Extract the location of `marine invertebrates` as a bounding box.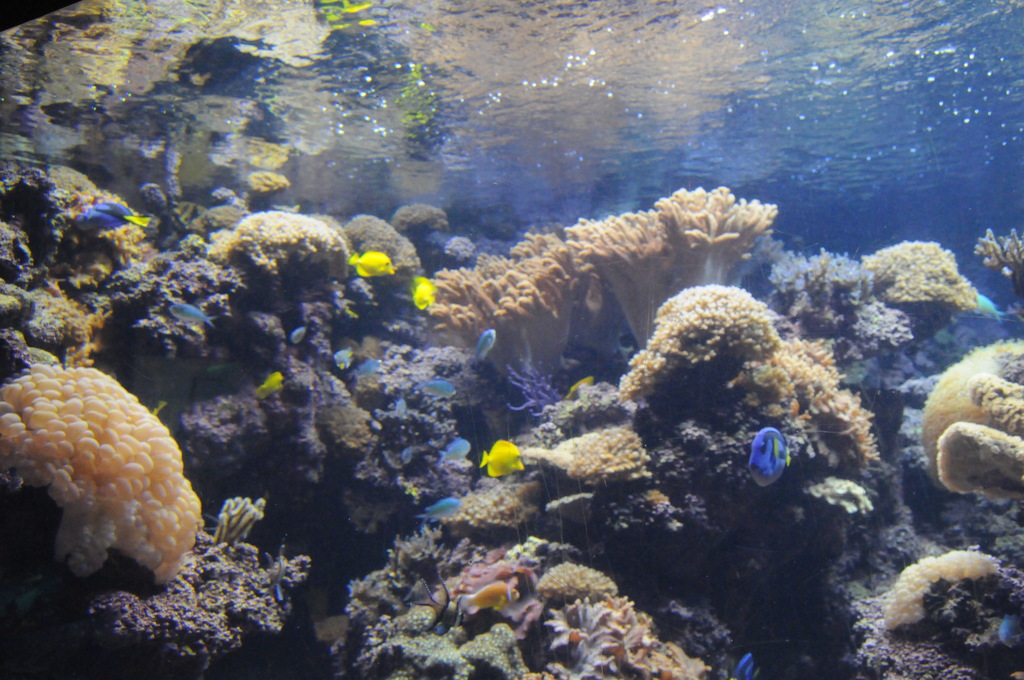
<region>561, 190, 671, 362</region>.
